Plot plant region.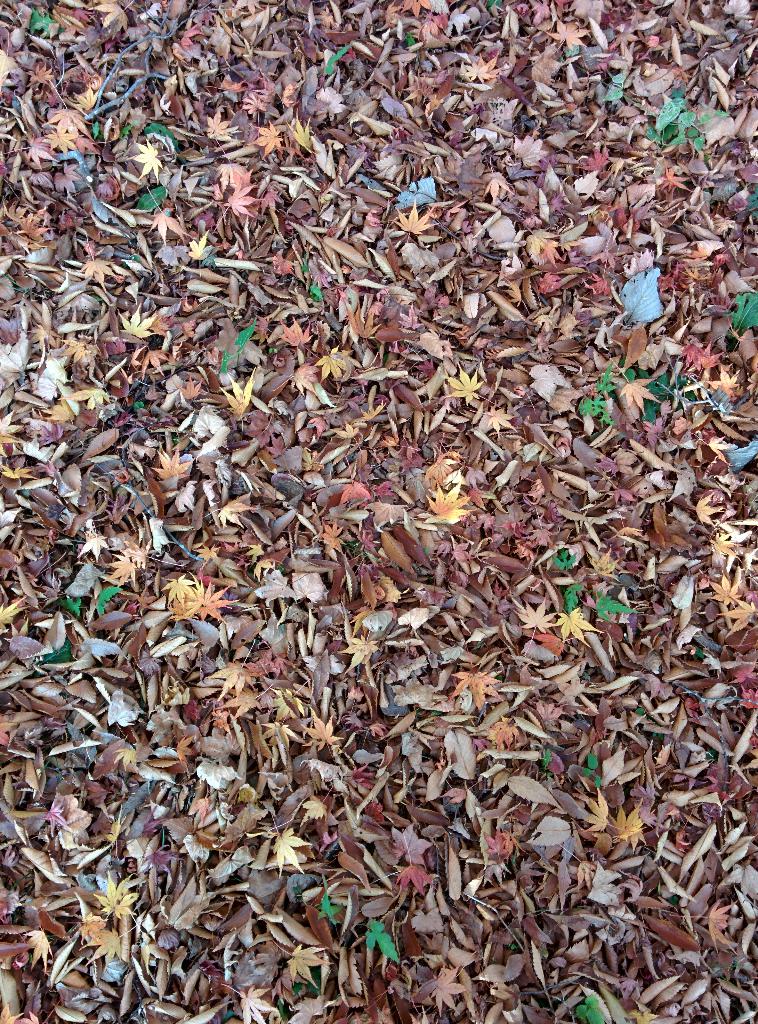
Plotted at [x1=28, y1=10, x2=57, y2=43].
